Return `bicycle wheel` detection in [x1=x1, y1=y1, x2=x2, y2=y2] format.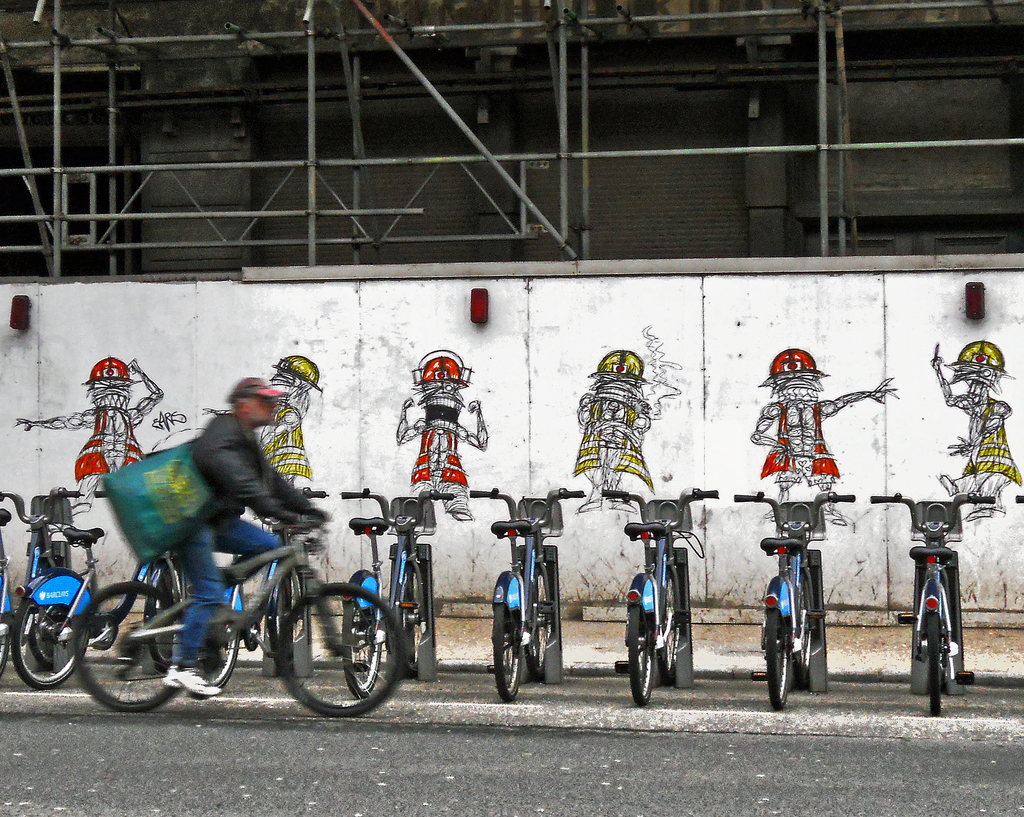
[x1=19, y1=565, x2=65, y2=664].
